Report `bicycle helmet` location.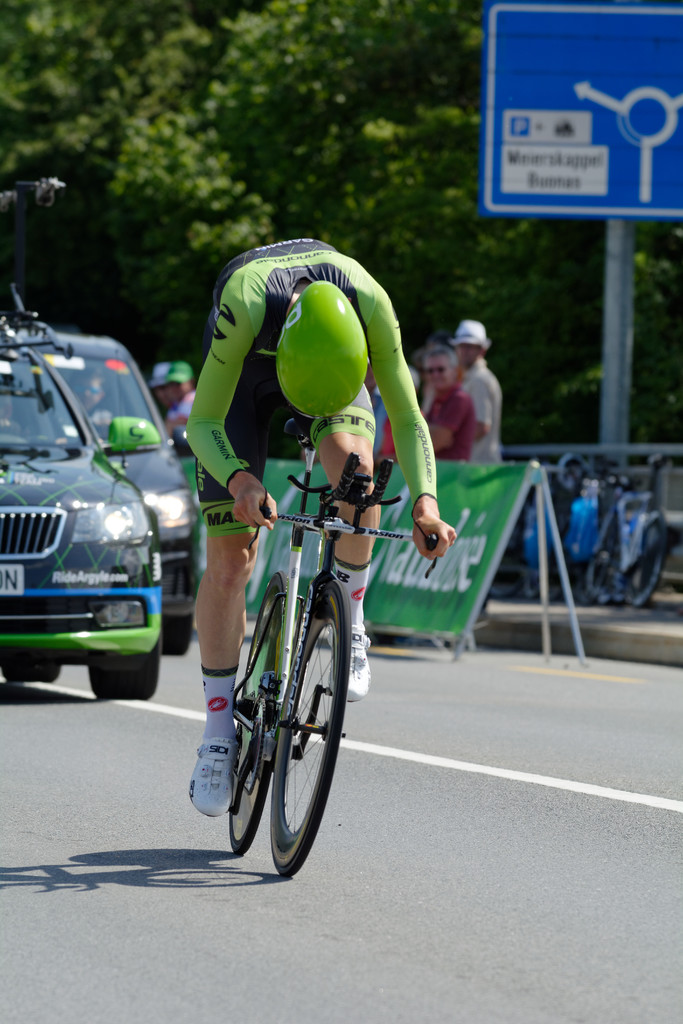
Report: 276:280:370:415.
